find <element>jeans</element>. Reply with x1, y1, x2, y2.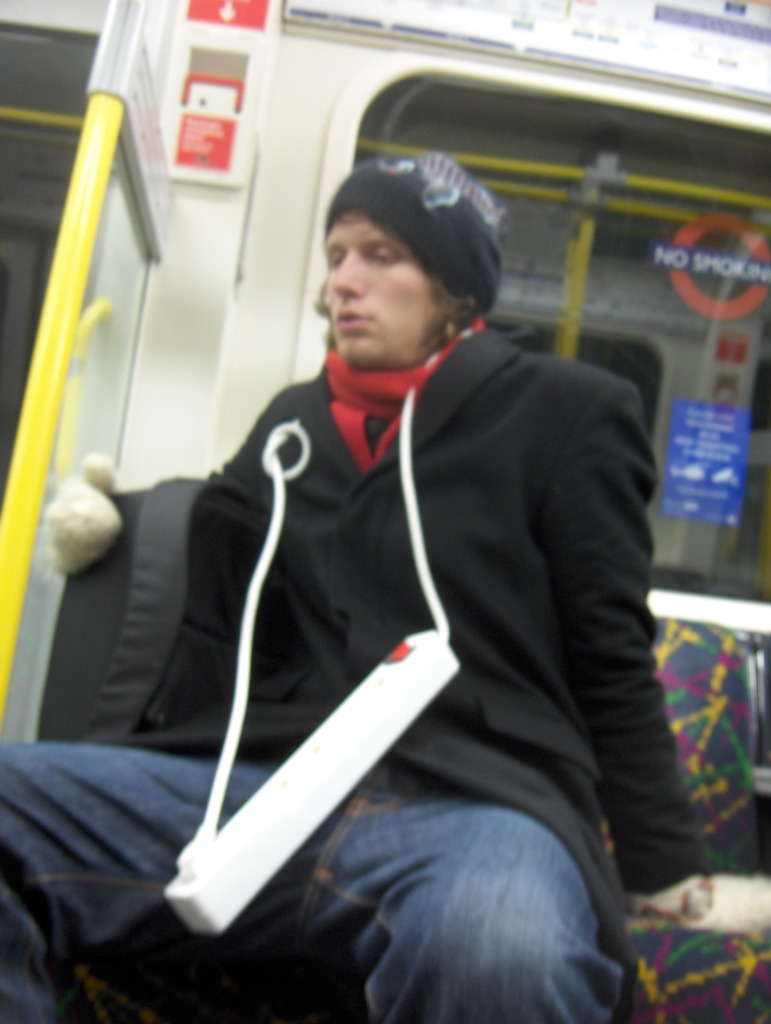
0, 738, 624, 1023.
